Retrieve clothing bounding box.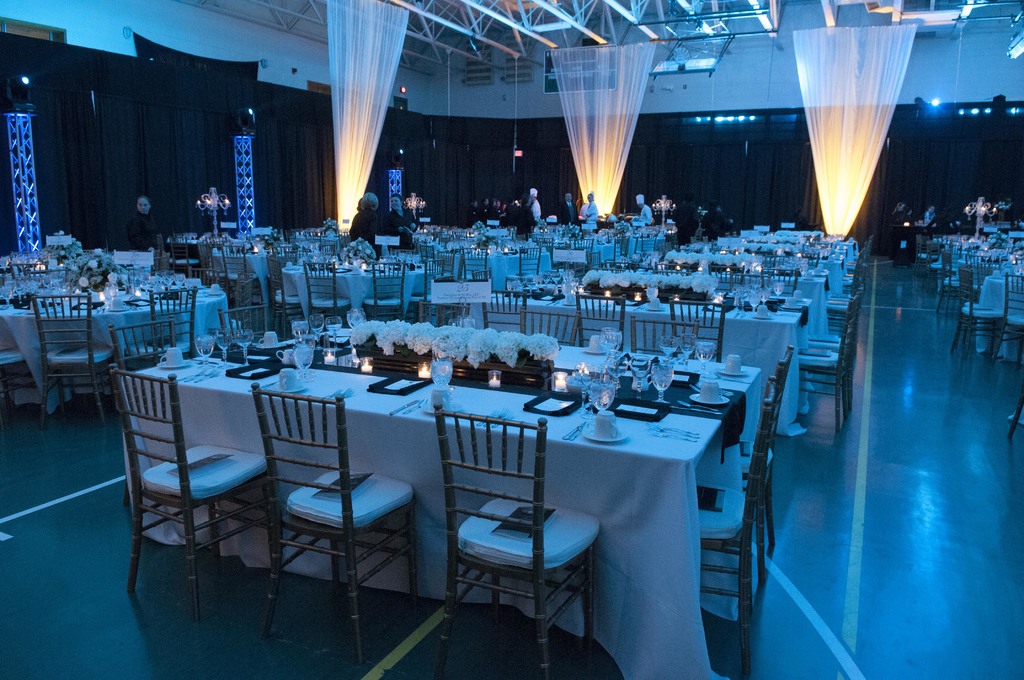
Bounding box: bbox(582, 201, 598, 235).
